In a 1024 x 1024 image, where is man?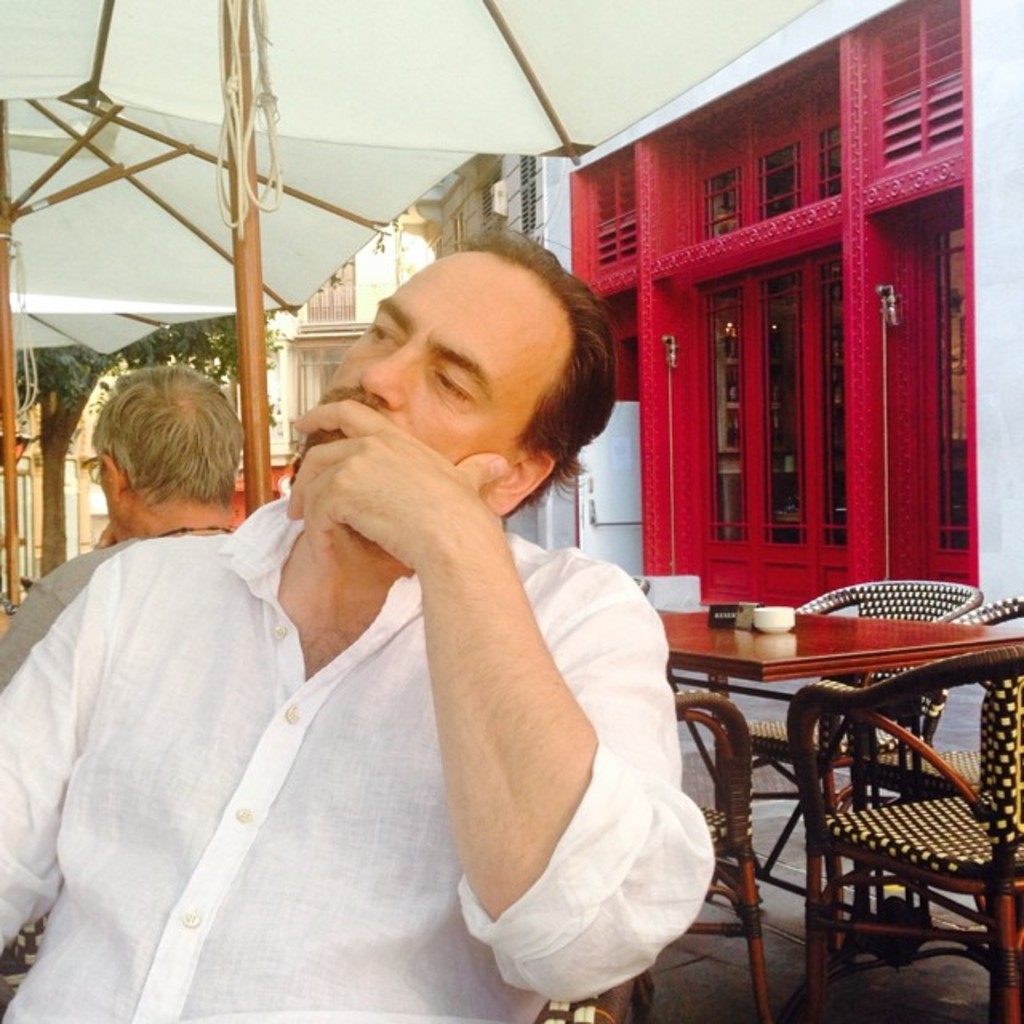
rect(56, 218, 717, 1010).
